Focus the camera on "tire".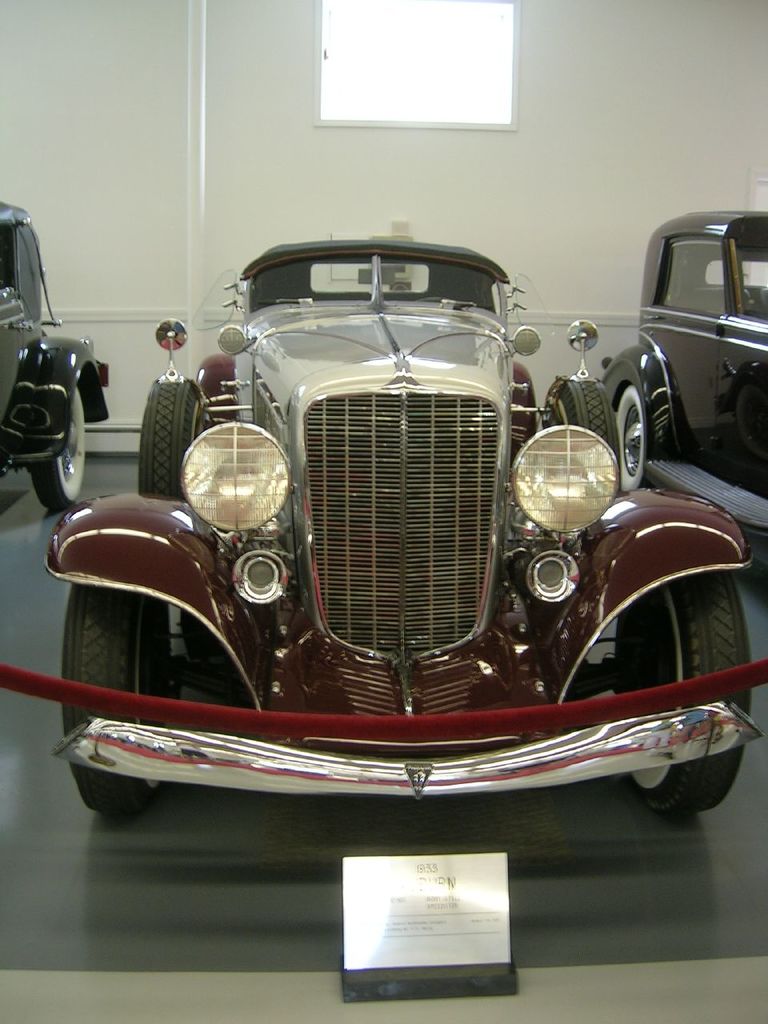
Focus region: (27, 373, 93, 519).
